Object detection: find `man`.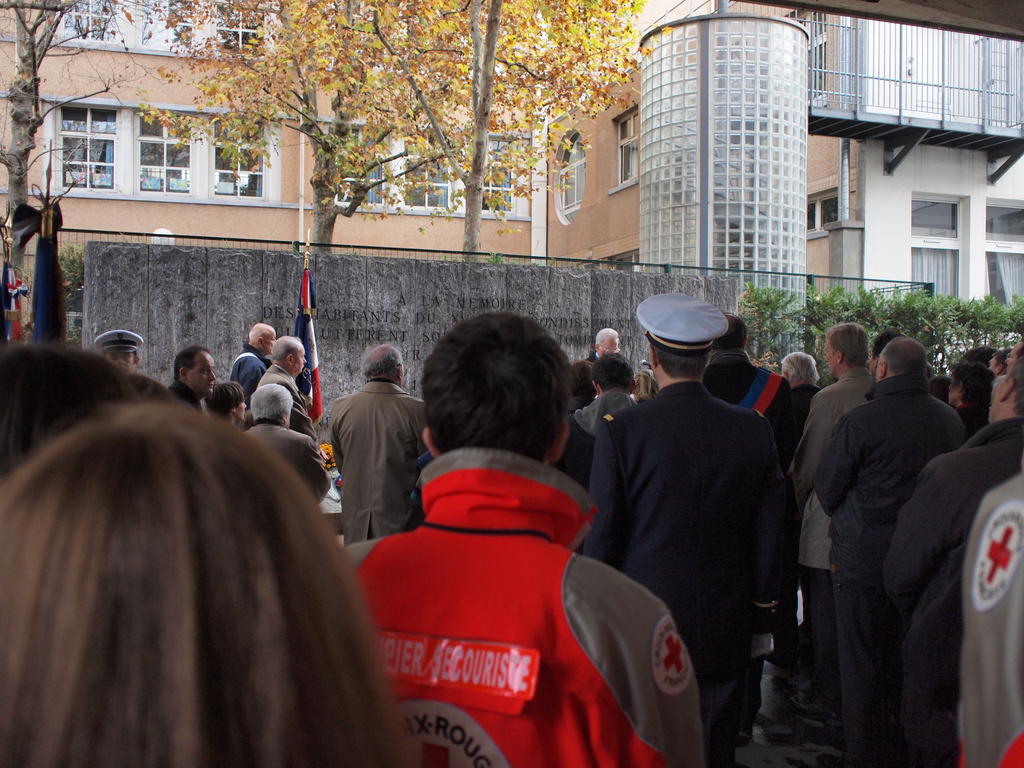
<region>260, 337, 318, 450</region>.
